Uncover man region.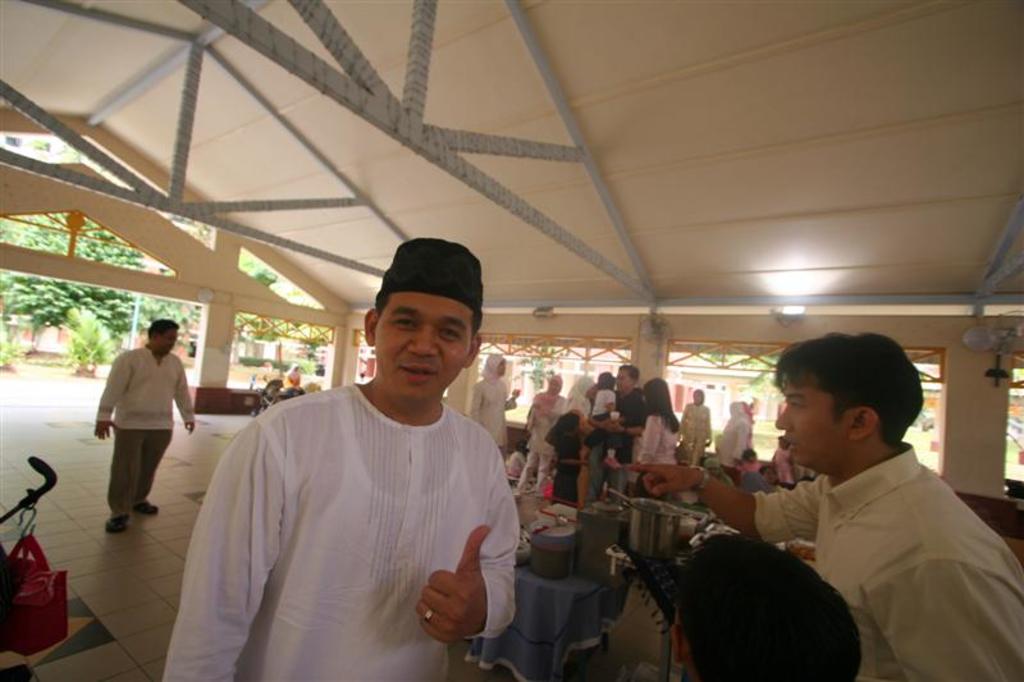
Uncovered: {"left": 93, "top": 319, "right": 197, "bottom": 534}.
